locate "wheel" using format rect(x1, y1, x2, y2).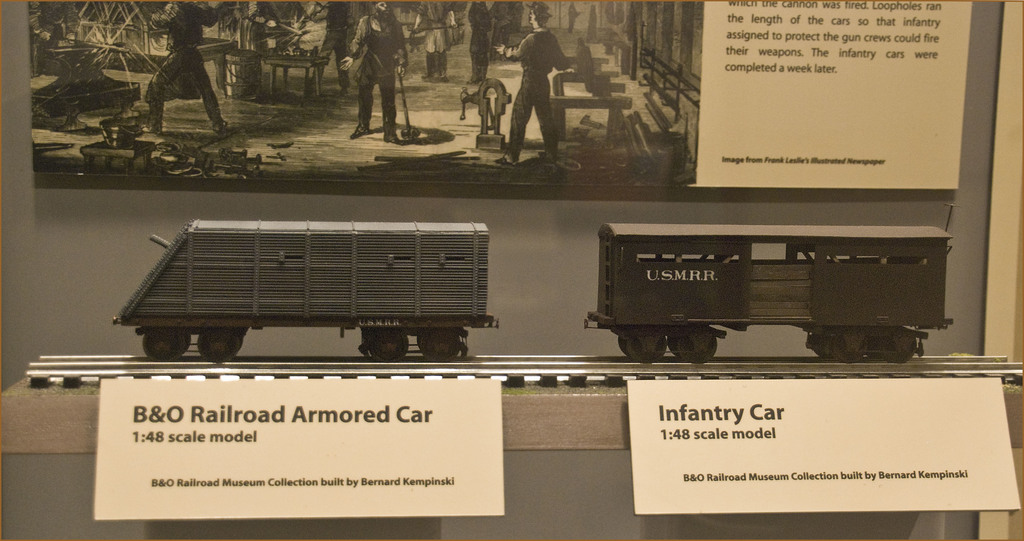
rect(815, 338, 824, 360).
